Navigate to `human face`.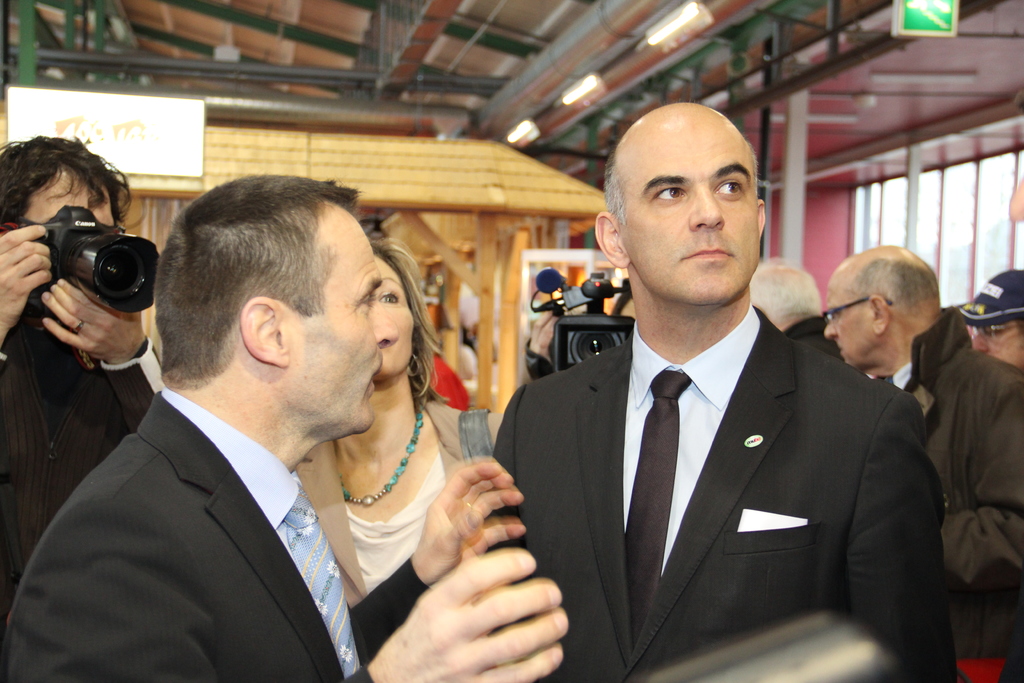
Navigation target: 283/231/400/425.
